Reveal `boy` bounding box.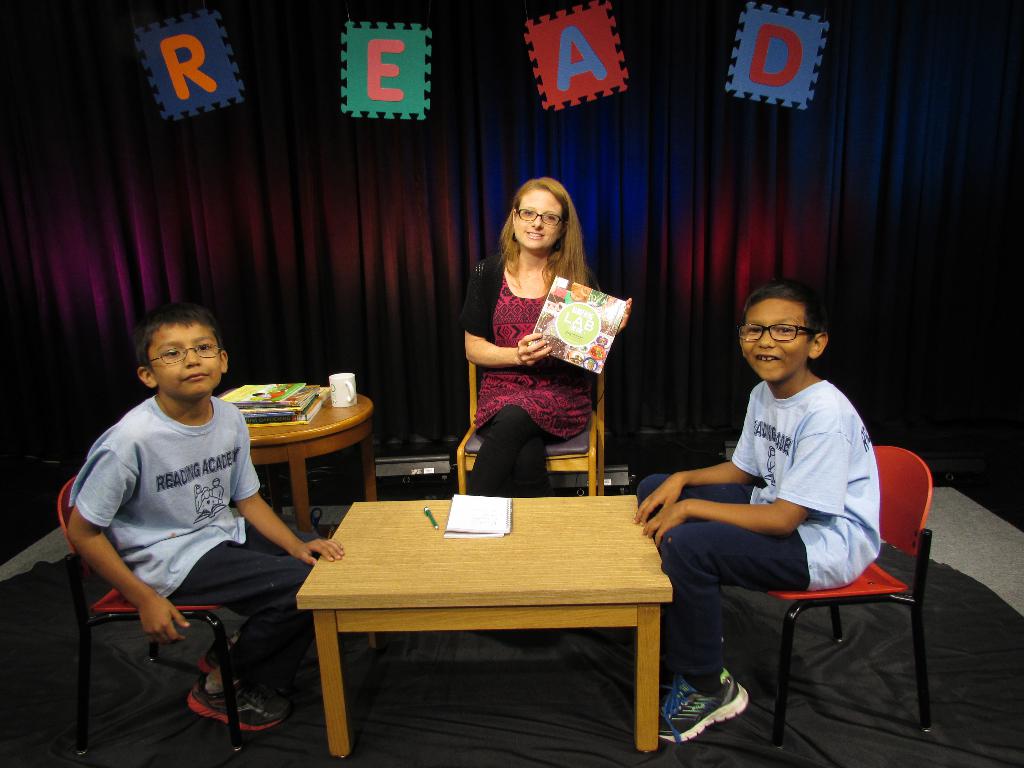
Revealed: 60:293:308:730.
